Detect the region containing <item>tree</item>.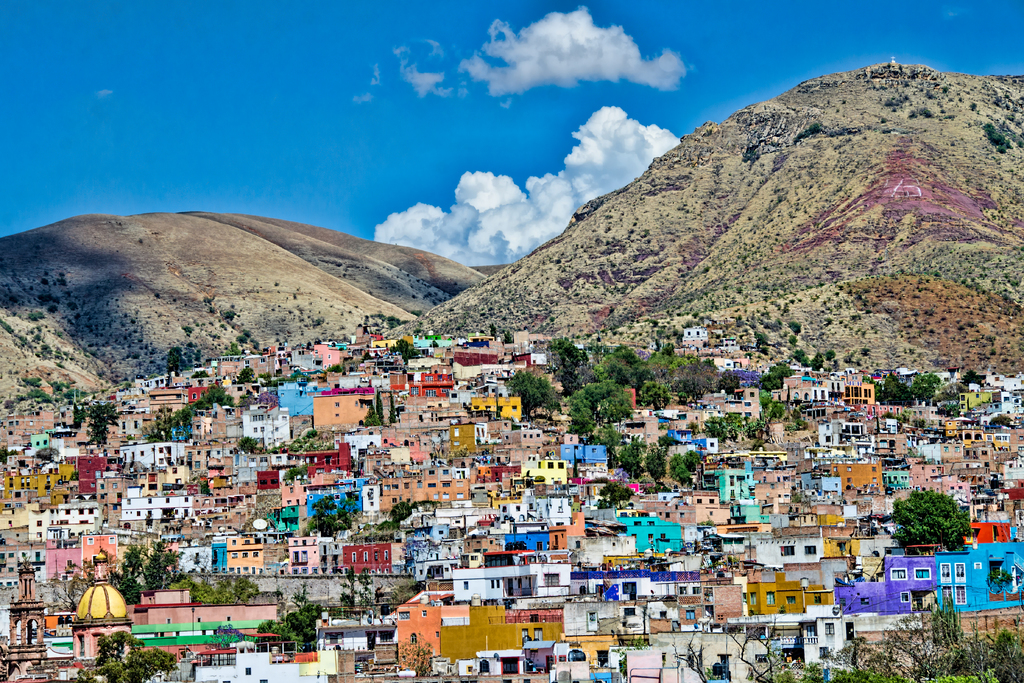
x1=811 y1=353 x2=829 y2=373.
